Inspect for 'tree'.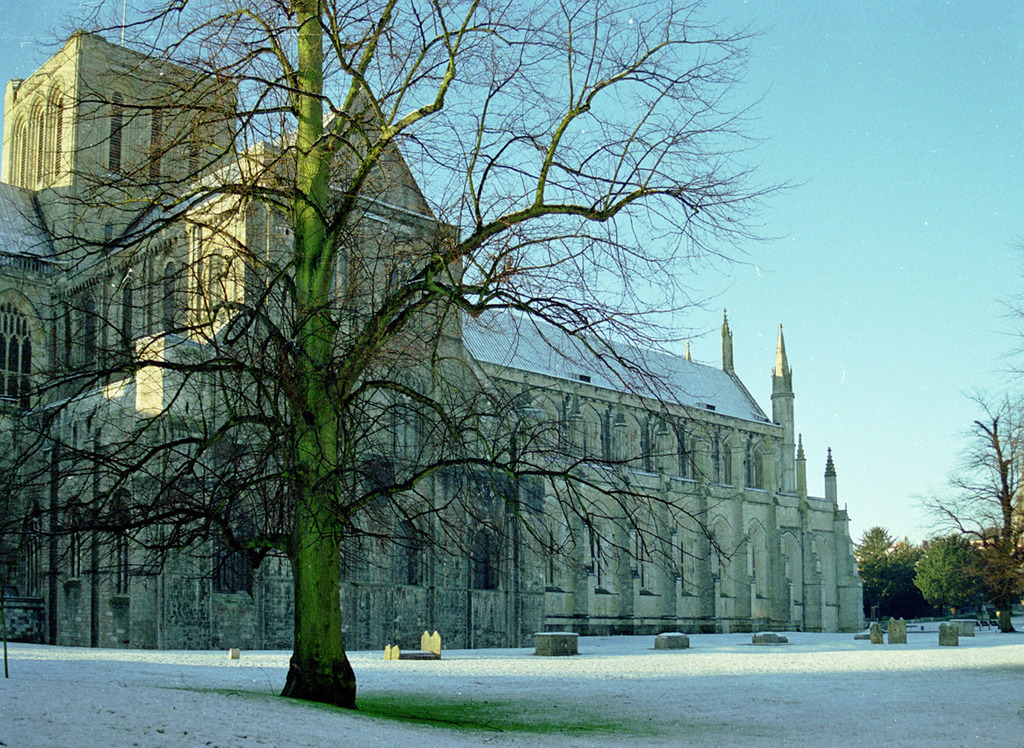
Inspection: Rect(844, 525, 904, 616).
